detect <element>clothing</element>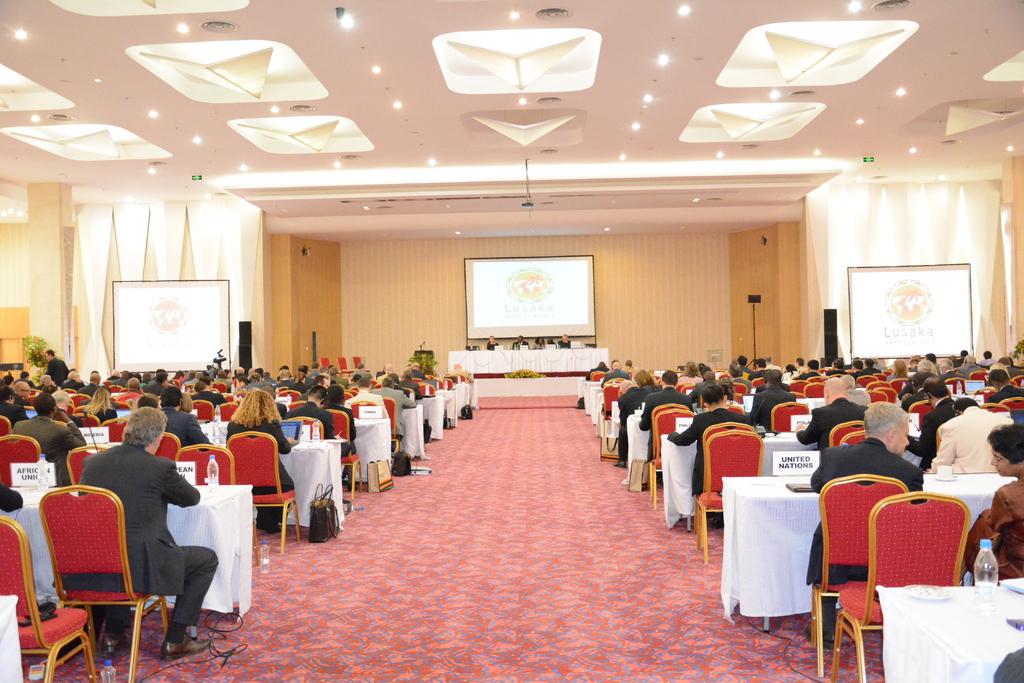
l=791, t=392, r=870, b=442
